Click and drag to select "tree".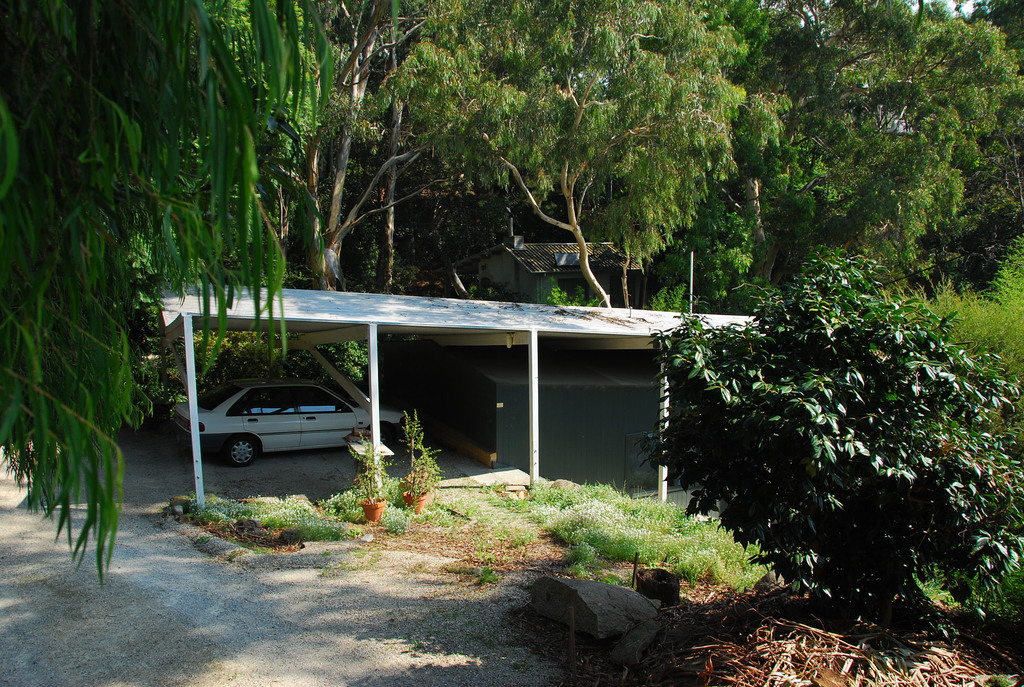
Selection: <bbox>731, 0, 1023, 306</bbox>.
